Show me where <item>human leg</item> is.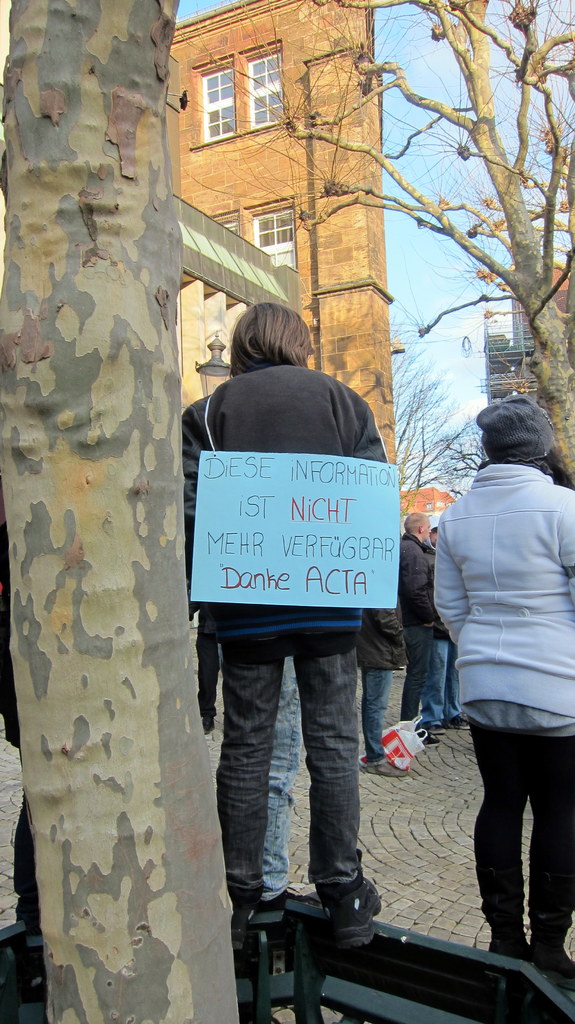
<item>human leg</item> is at [left=417, top=636, right=451, bottom=724].
